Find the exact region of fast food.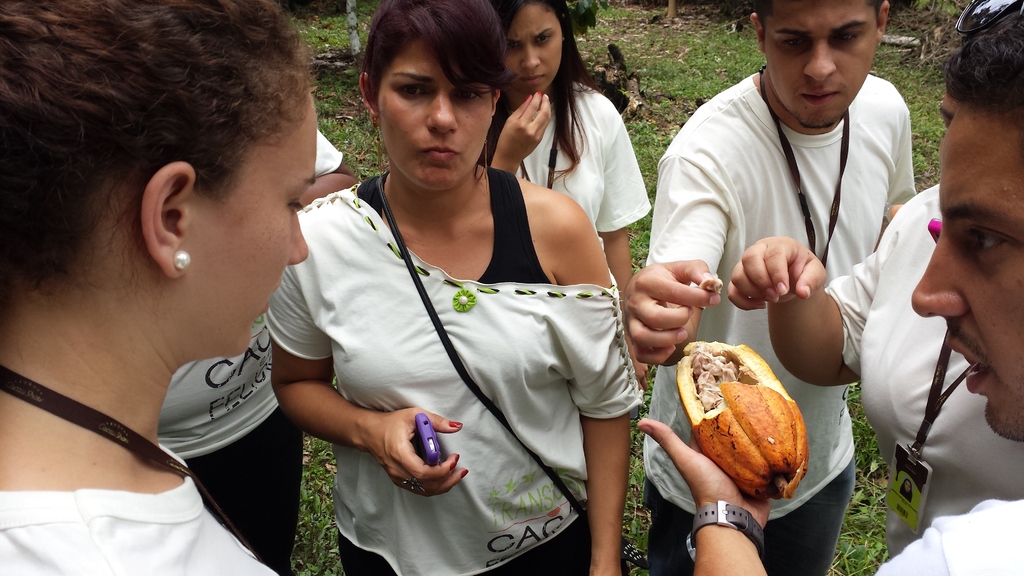
Exact region: [680, 339, 815, 492].
